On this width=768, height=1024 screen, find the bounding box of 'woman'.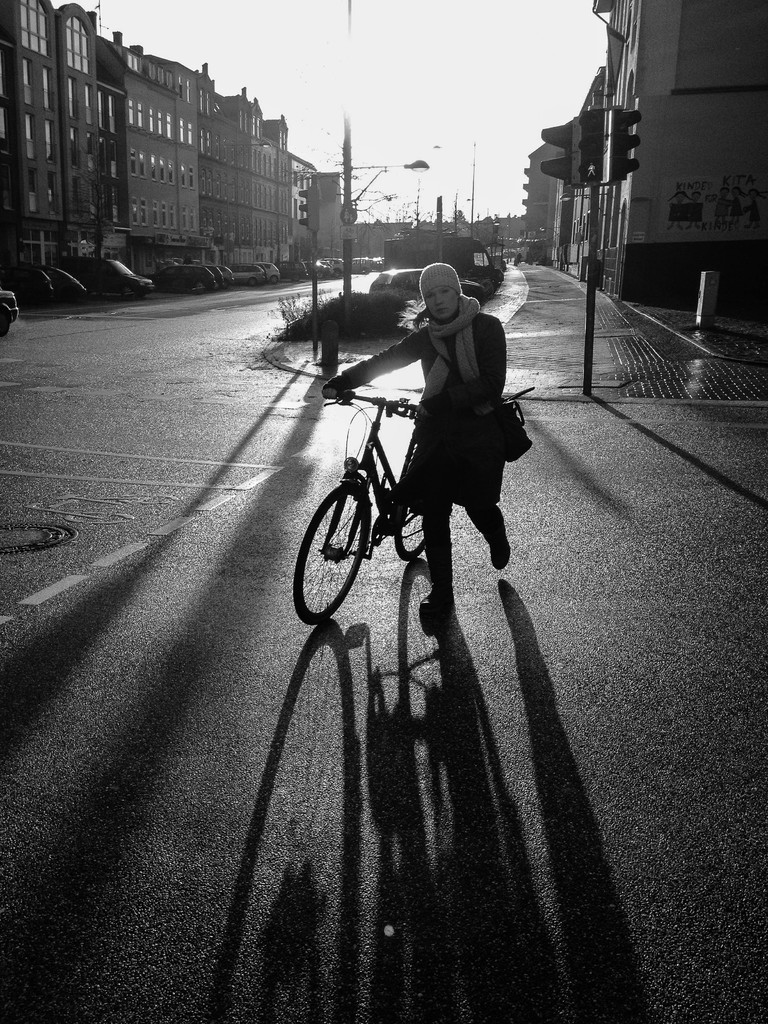
Bounding box: box(316, 246, 527, 611).
